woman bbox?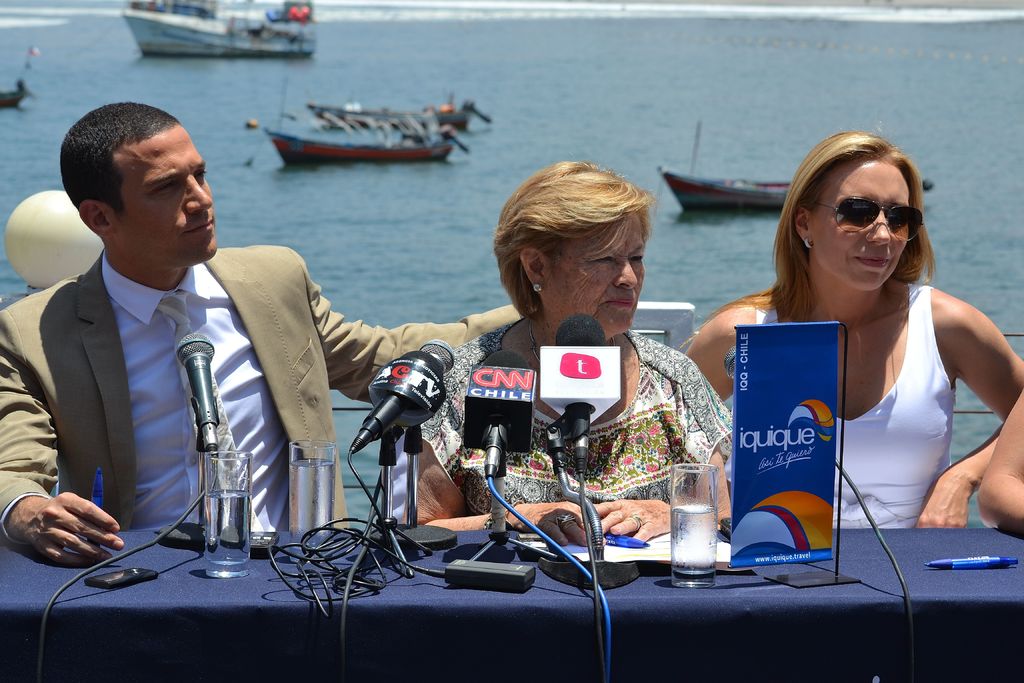
pyautogui.locateOnScreen(669, 125, 1023, 540)
